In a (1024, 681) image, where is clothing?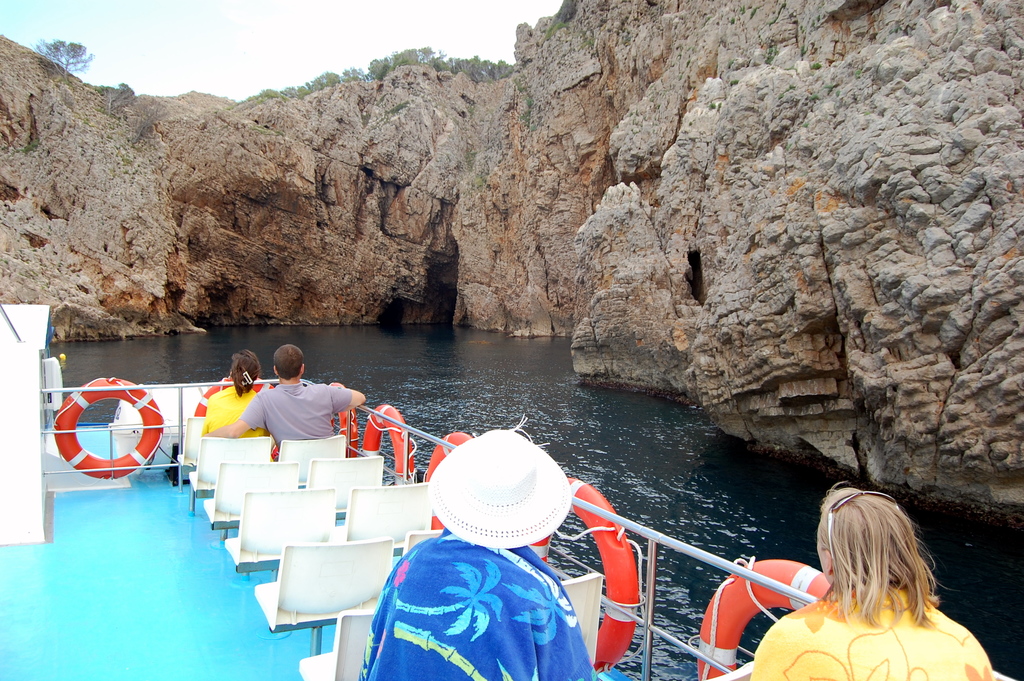
bbox=(348, 525, 595, 680).
